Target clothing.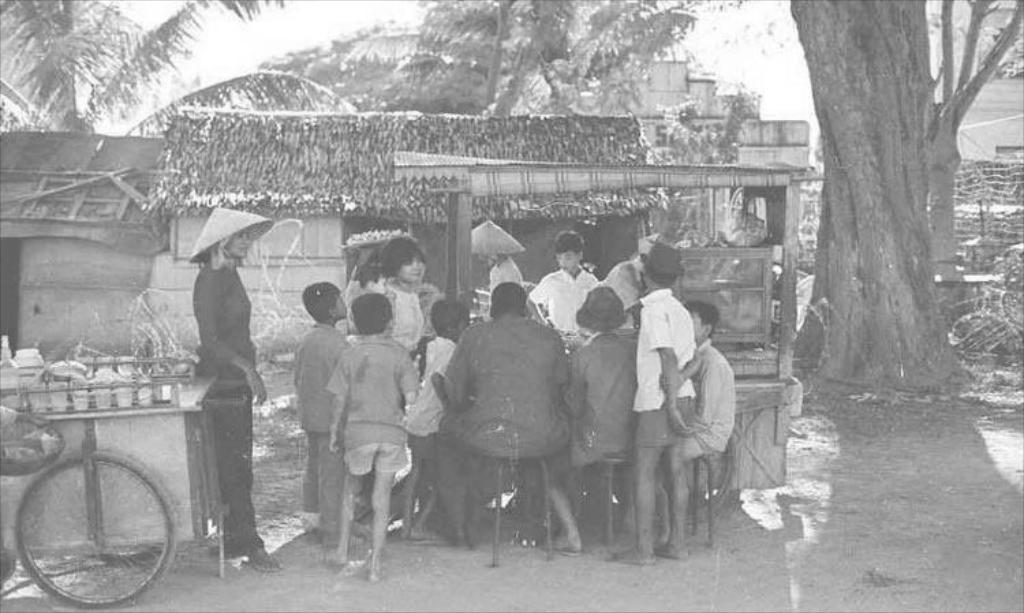
Target region: x1=288 y1=326 x2=350 y2=545.
